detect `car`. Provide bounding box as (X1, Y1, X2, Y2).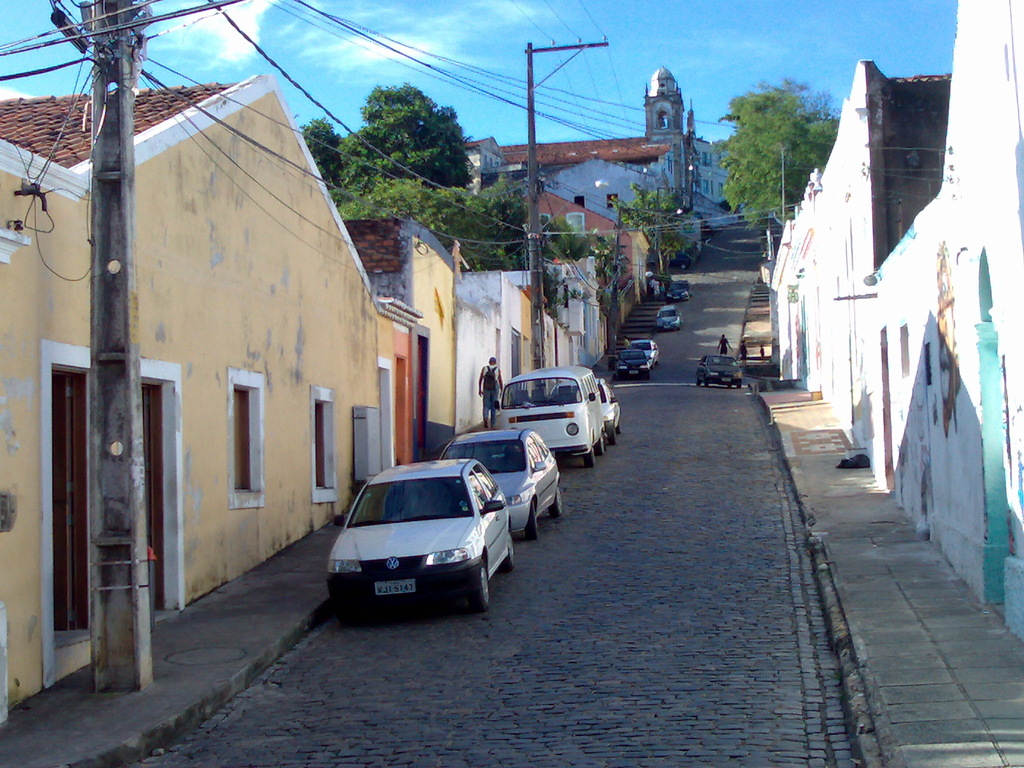
(598, 376, 620, 436).
